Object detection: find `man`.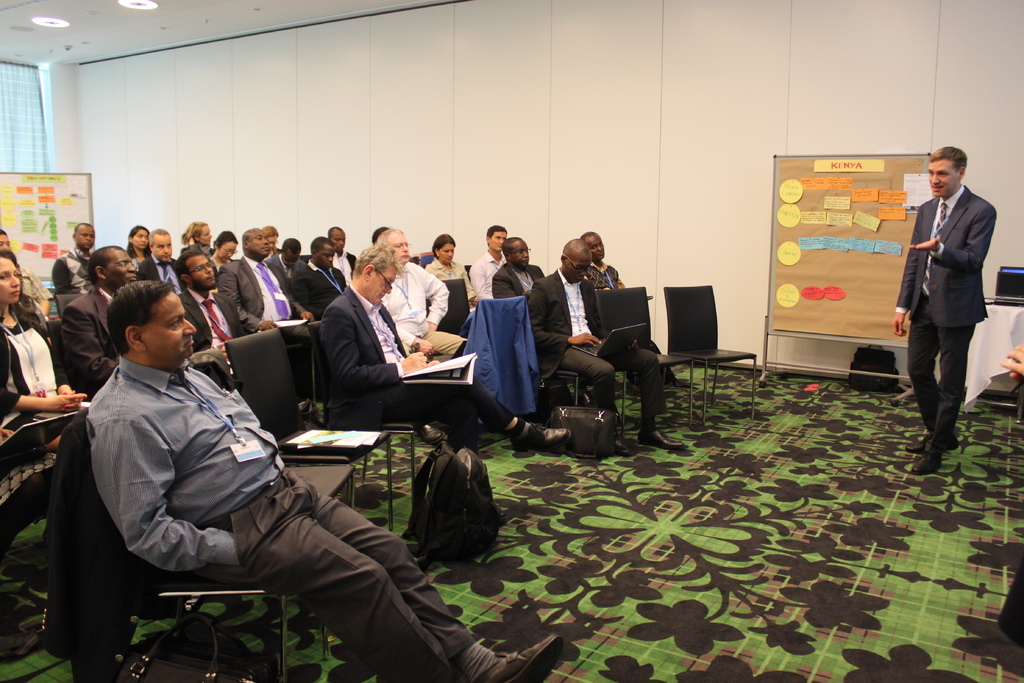
(x1=294, y1=234, x2=352, y2=308).
